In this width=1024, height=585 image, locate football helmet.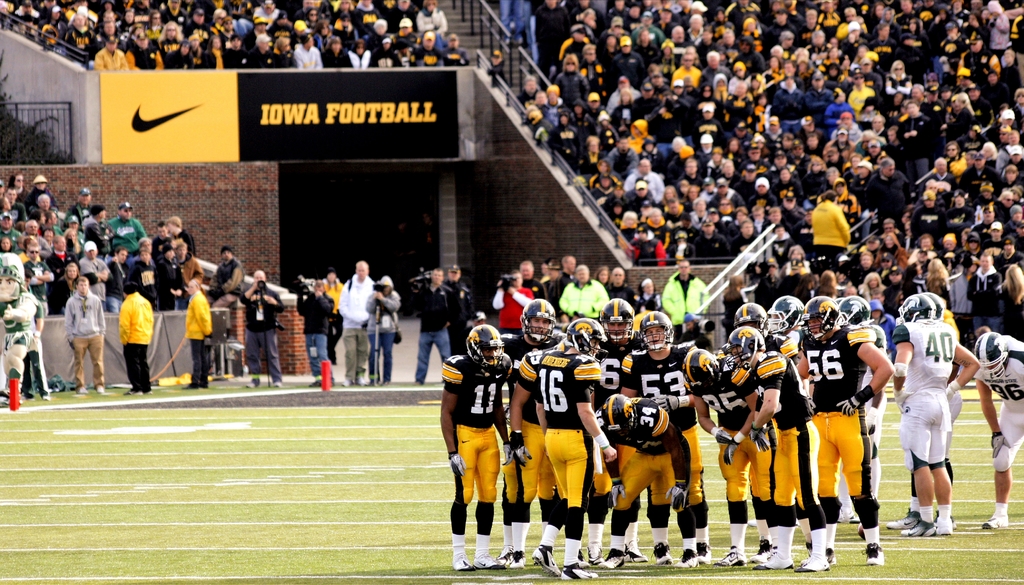
Bounding box: [left=461, top=316, right=506, bottom=368].
